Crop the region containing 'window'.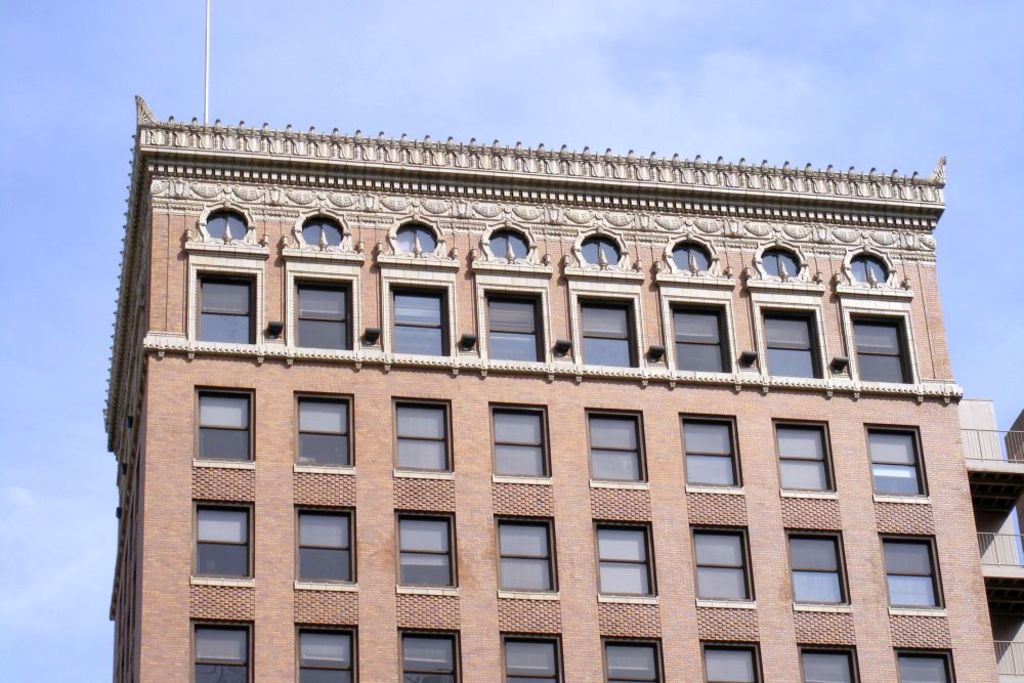
Crop region: {"x1": 493, "y1": 513, "x2": 561, "y2": 599}.
